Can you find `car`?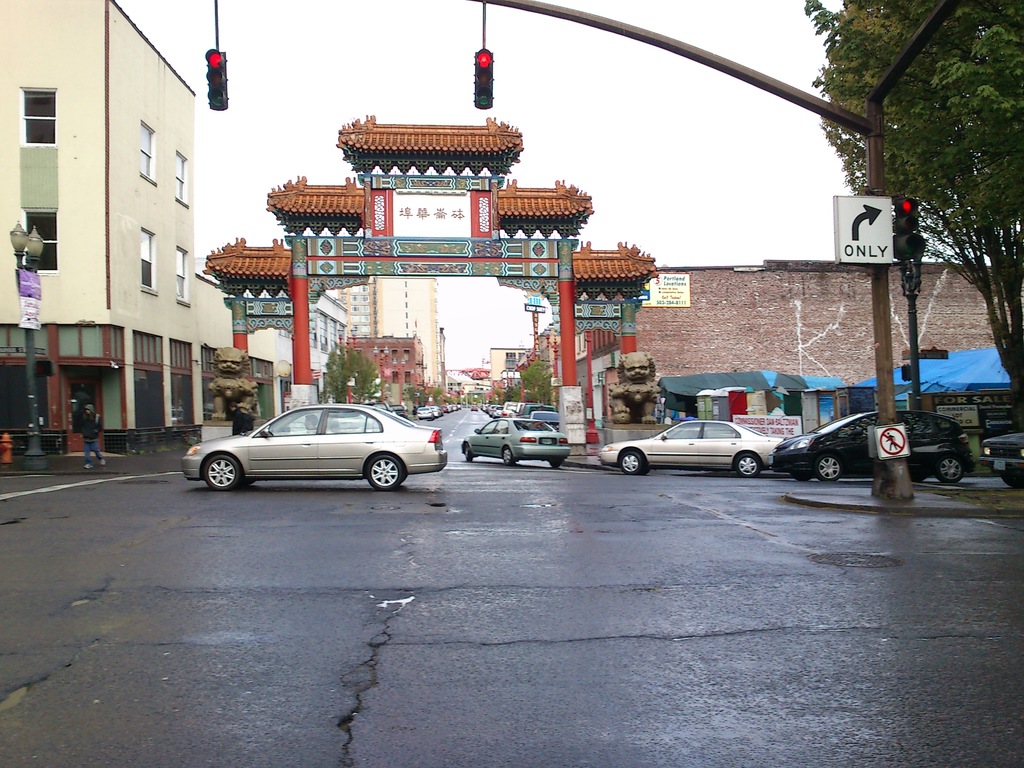
Yes, bounding box: [left=181, top=404, right=451, bottom=493].
